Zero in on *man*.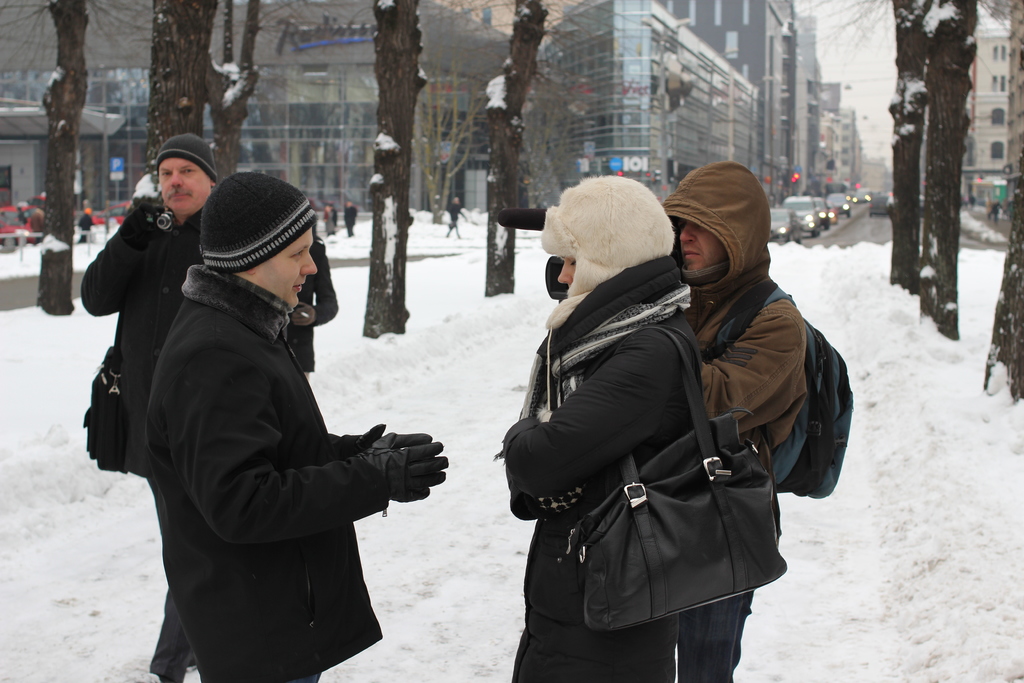
Zeroed in: (left=653, top=163, right=808, bottom=682).
